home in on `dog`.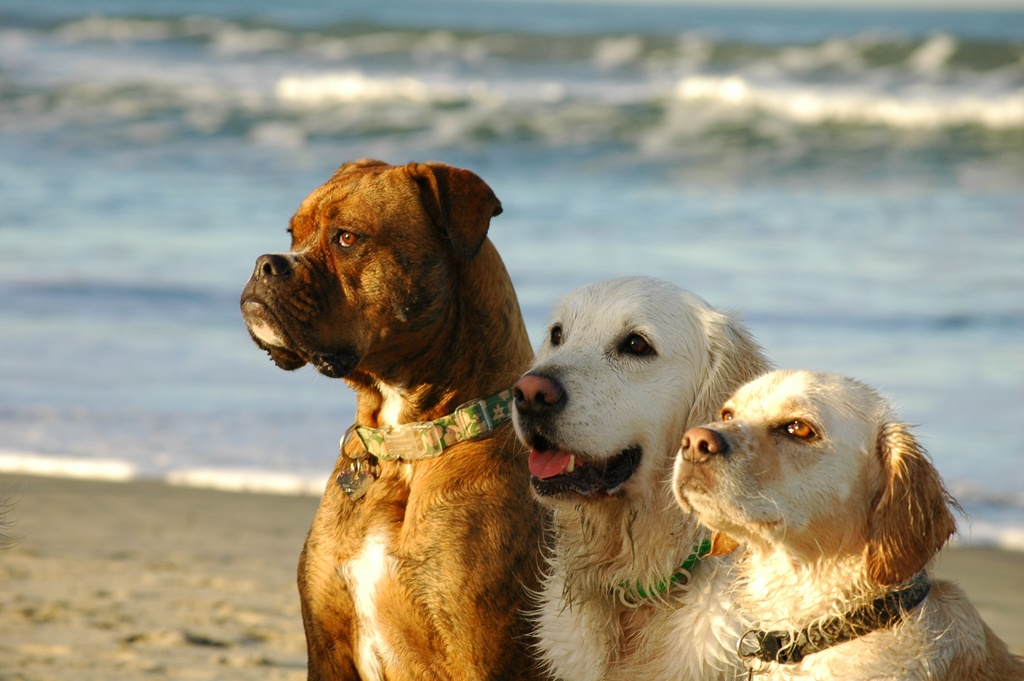
Homed in at 660, 366, 1023, 680.
